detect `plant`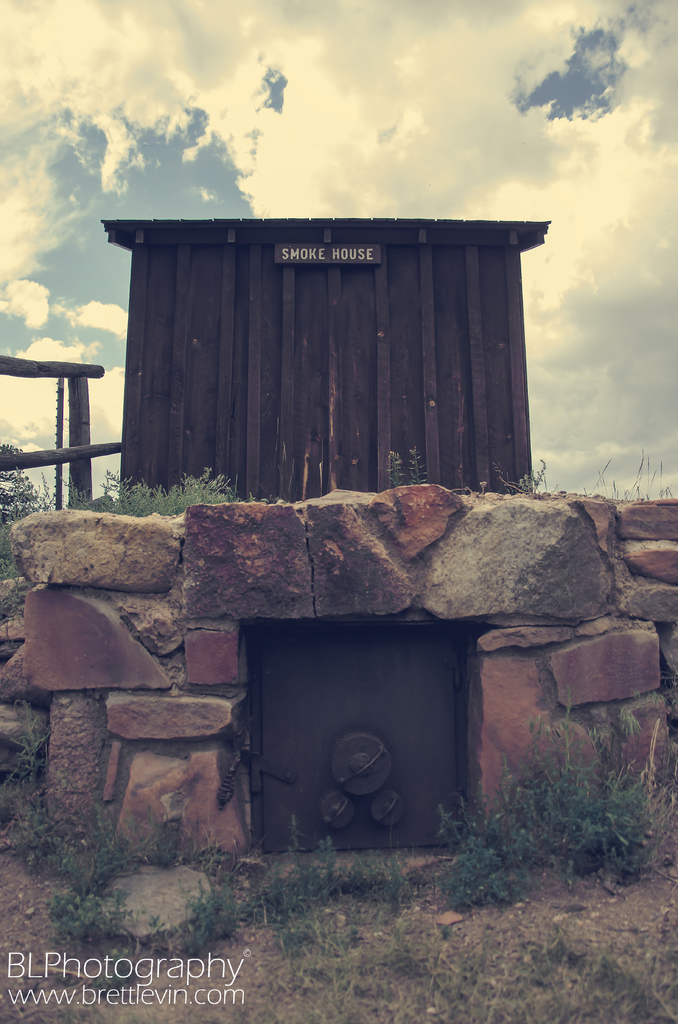
box=[0, 460, 56, 582]
